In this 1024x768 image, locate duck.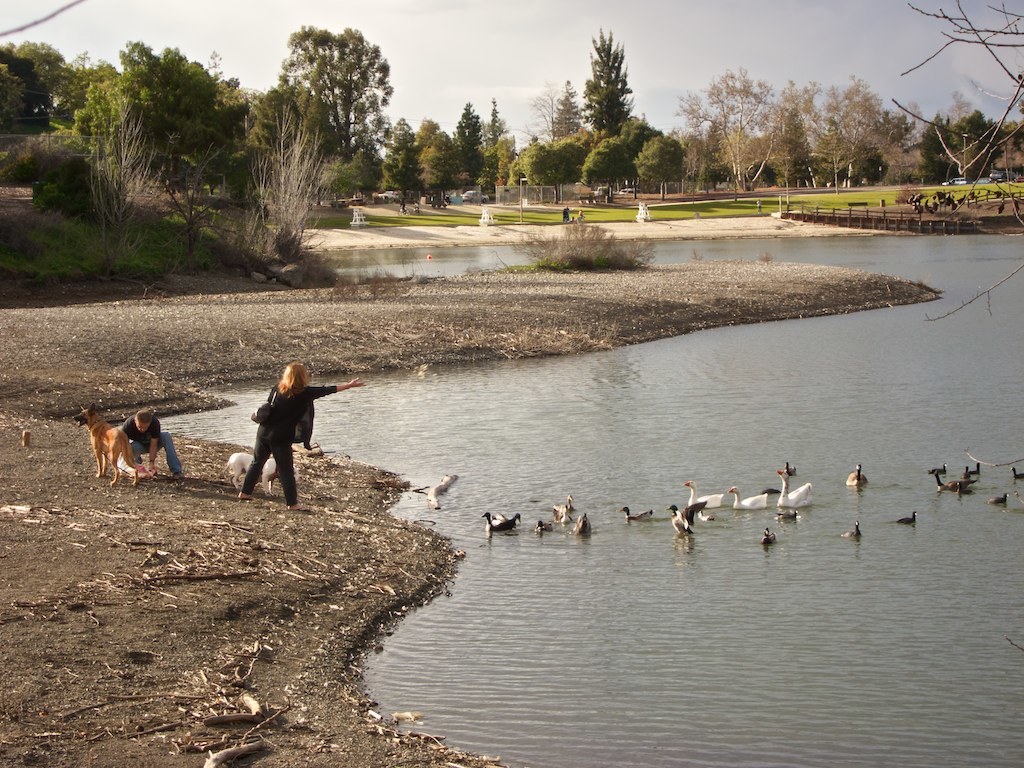
Bounding box: locate(681, 480, 728, 514).
